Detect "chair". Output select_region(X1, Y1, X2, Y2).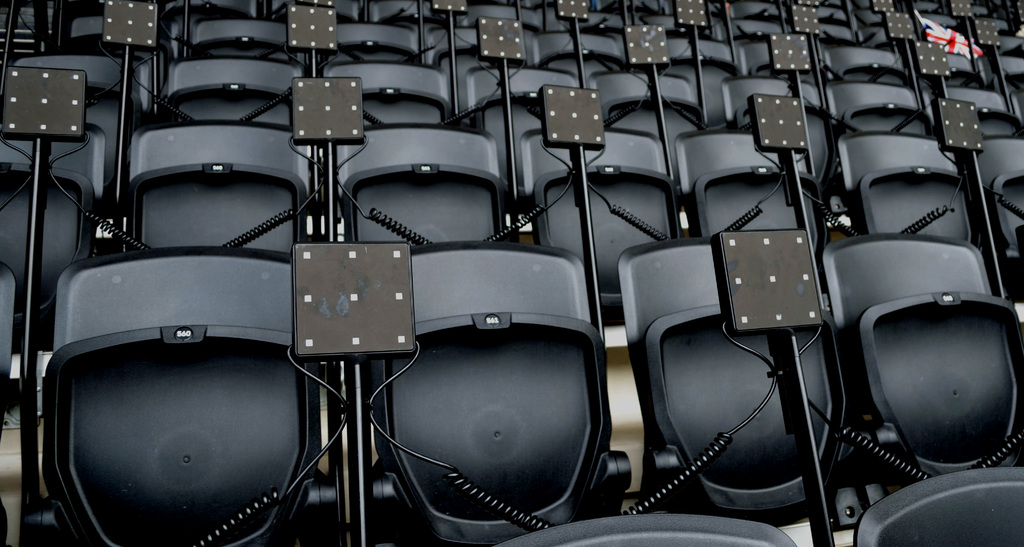
select_region(913, 15, 1023, 47).
